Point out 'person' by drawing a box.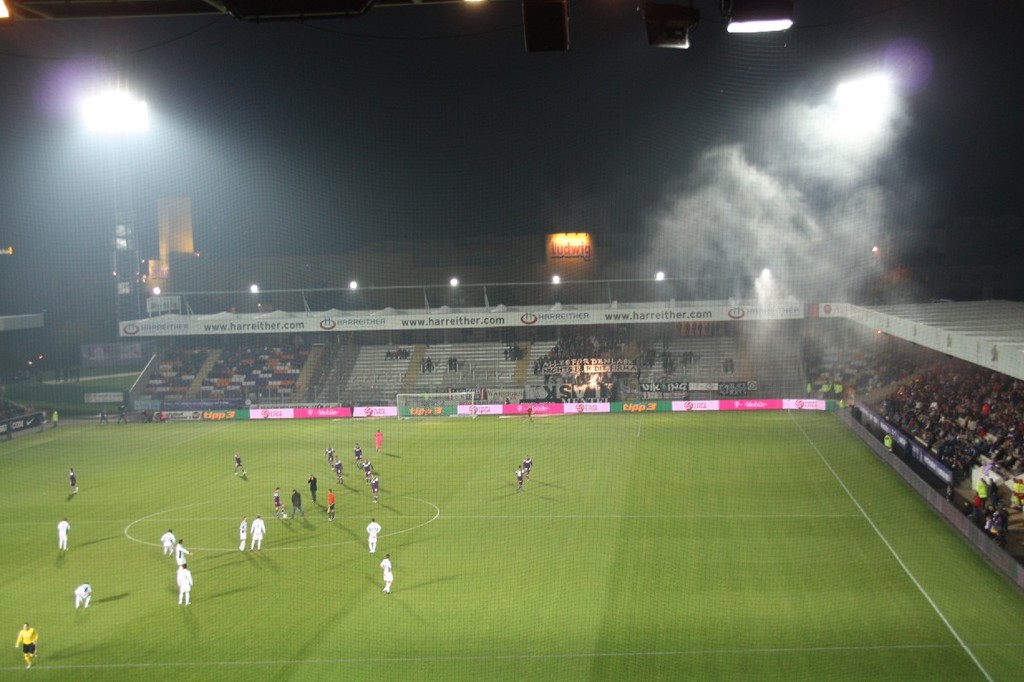
[x1=66, y1=464, x2=80, y2=499].
